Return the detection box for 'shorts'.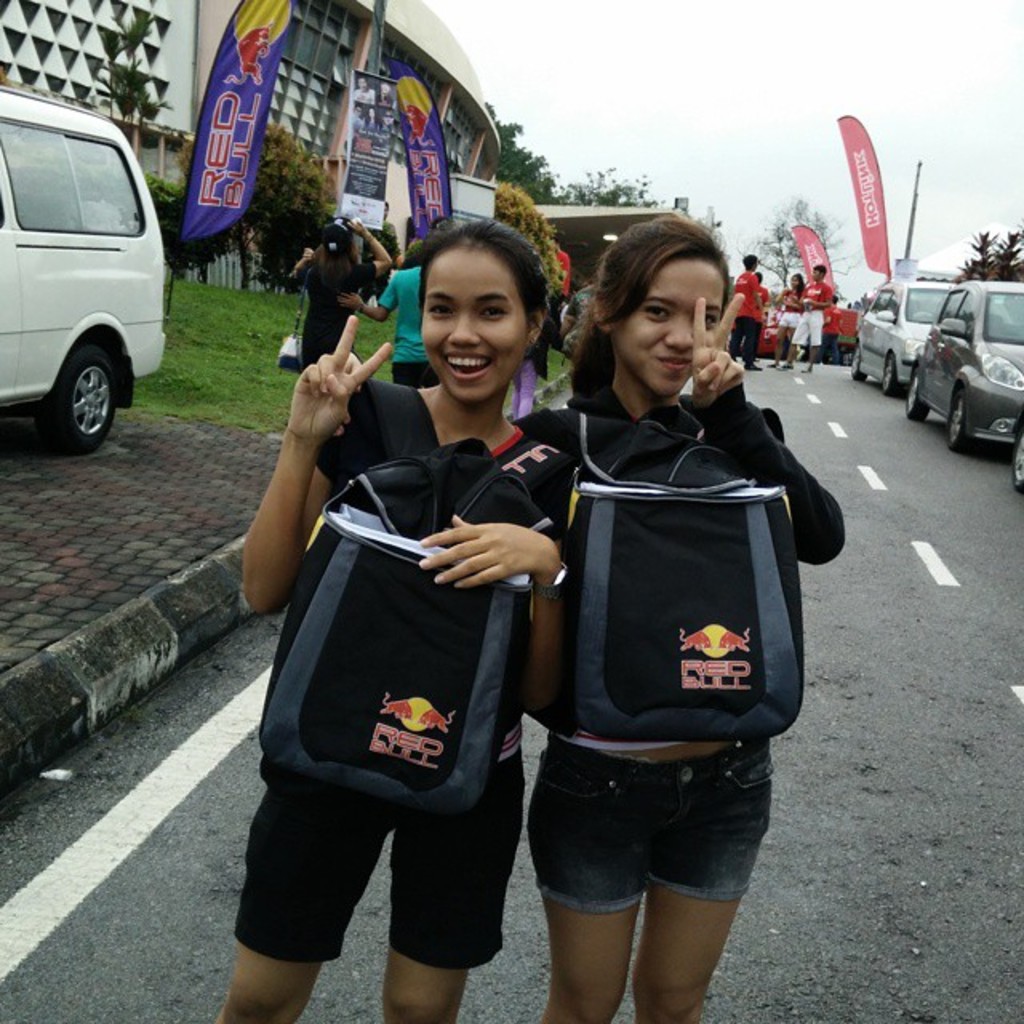
select_region(790, 312, 822, 342).
